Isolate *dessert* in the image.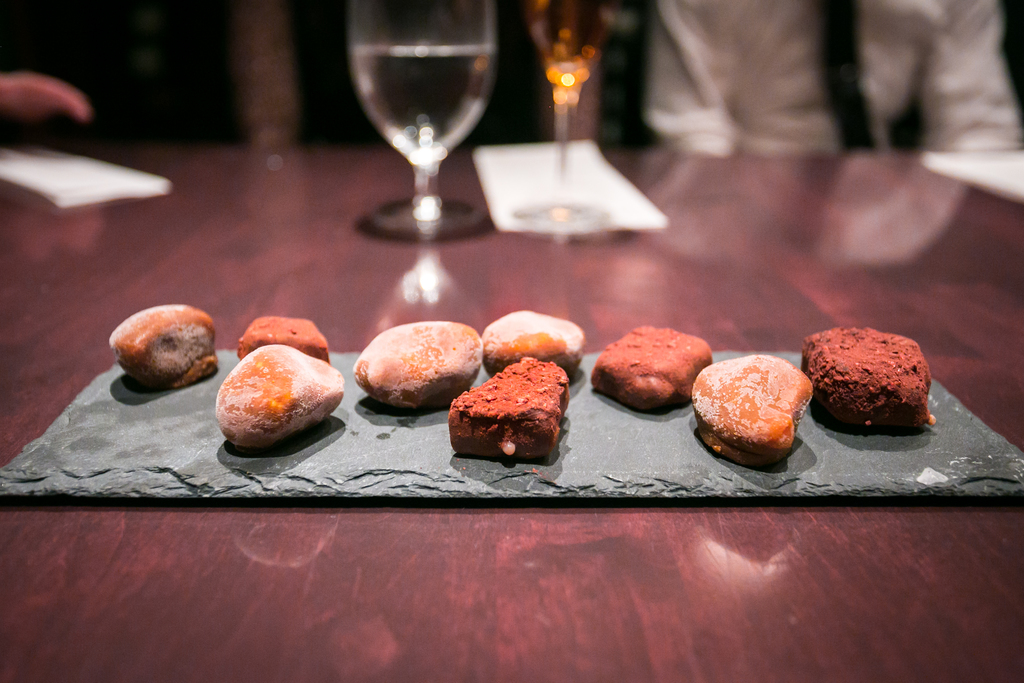
Isolated region: 692,357,820,471.
